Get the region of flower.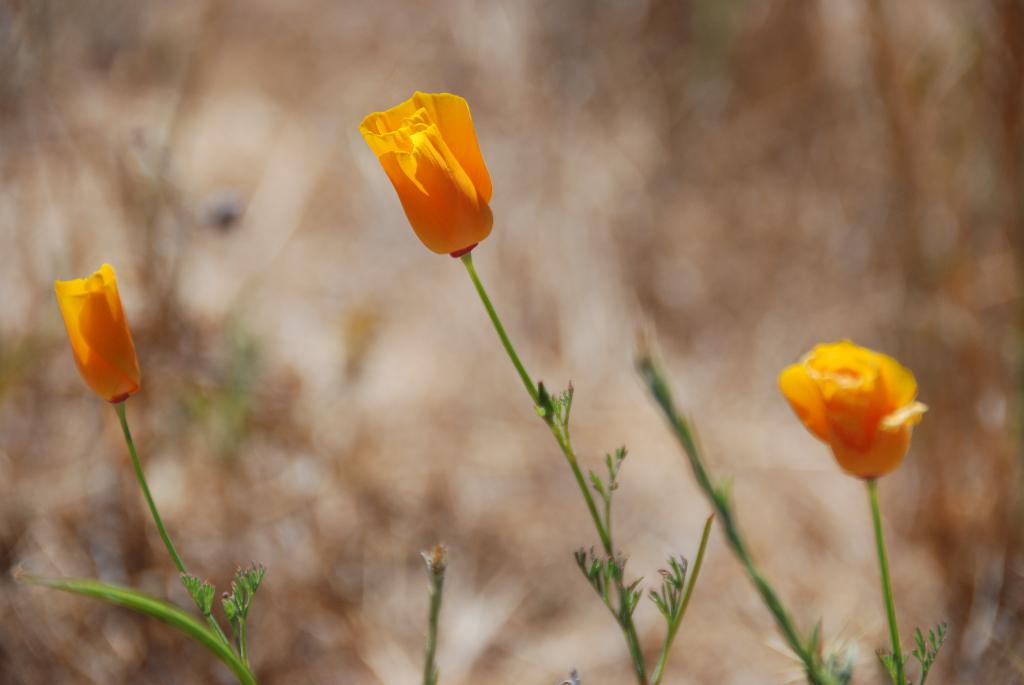
pyautogui.locateOnScreen(47, 262, 140, 405).
